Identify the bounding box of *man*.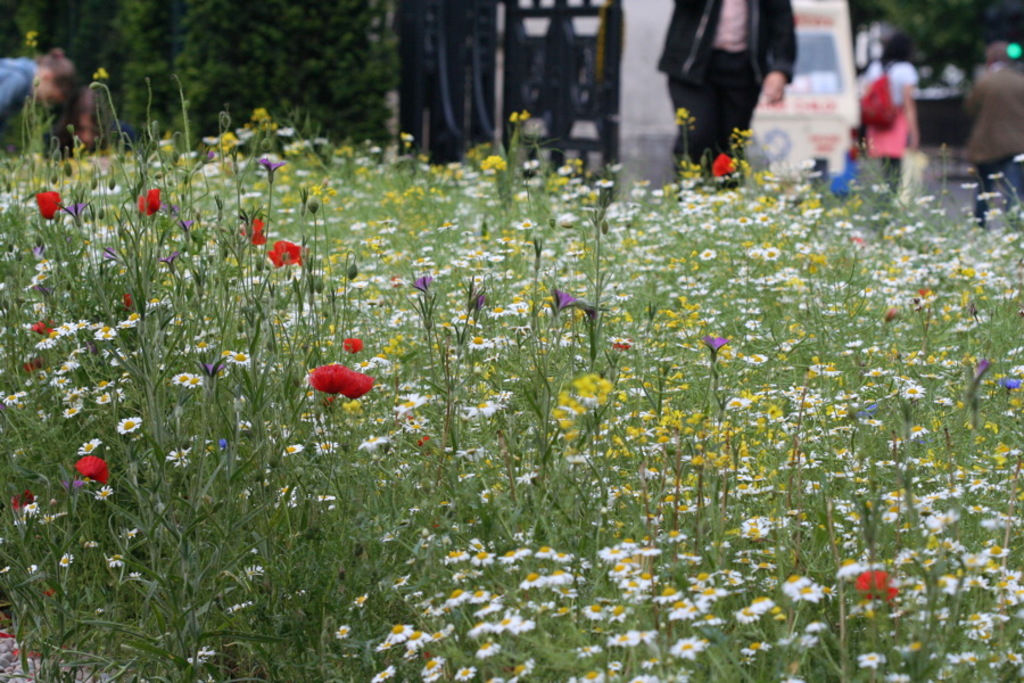
[left=655, top=0, right=786, bottom=199].
